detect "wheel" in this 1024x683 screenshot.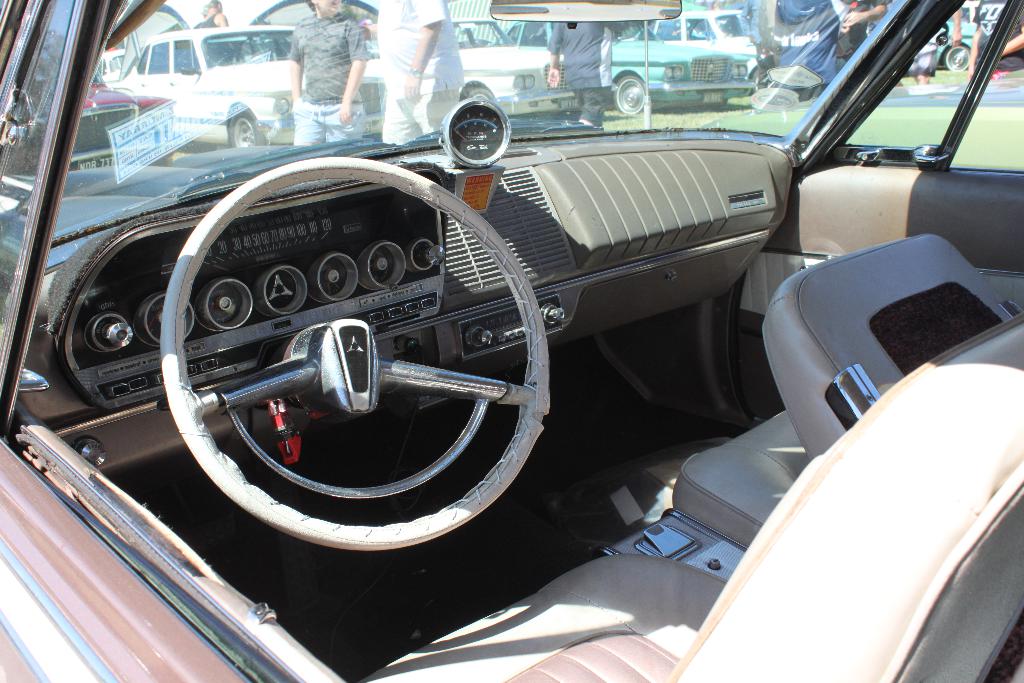
Detection: bbox=(155, 156, 548, 552).
